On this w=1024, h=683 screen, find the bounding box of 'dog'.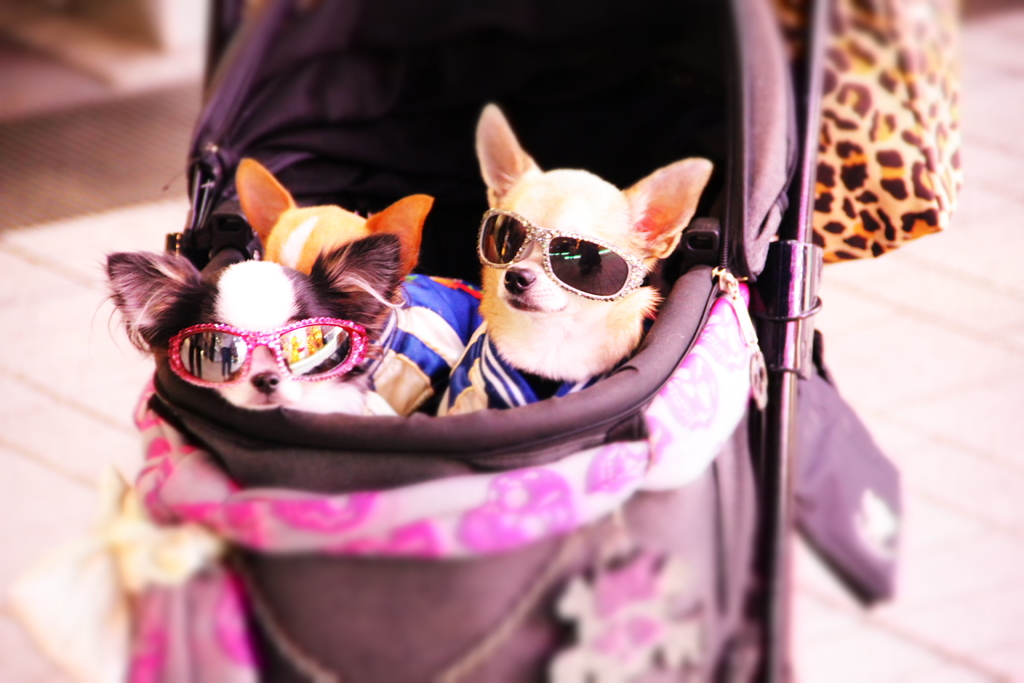
Bounding box: locate(454, 100, 719, 413).
